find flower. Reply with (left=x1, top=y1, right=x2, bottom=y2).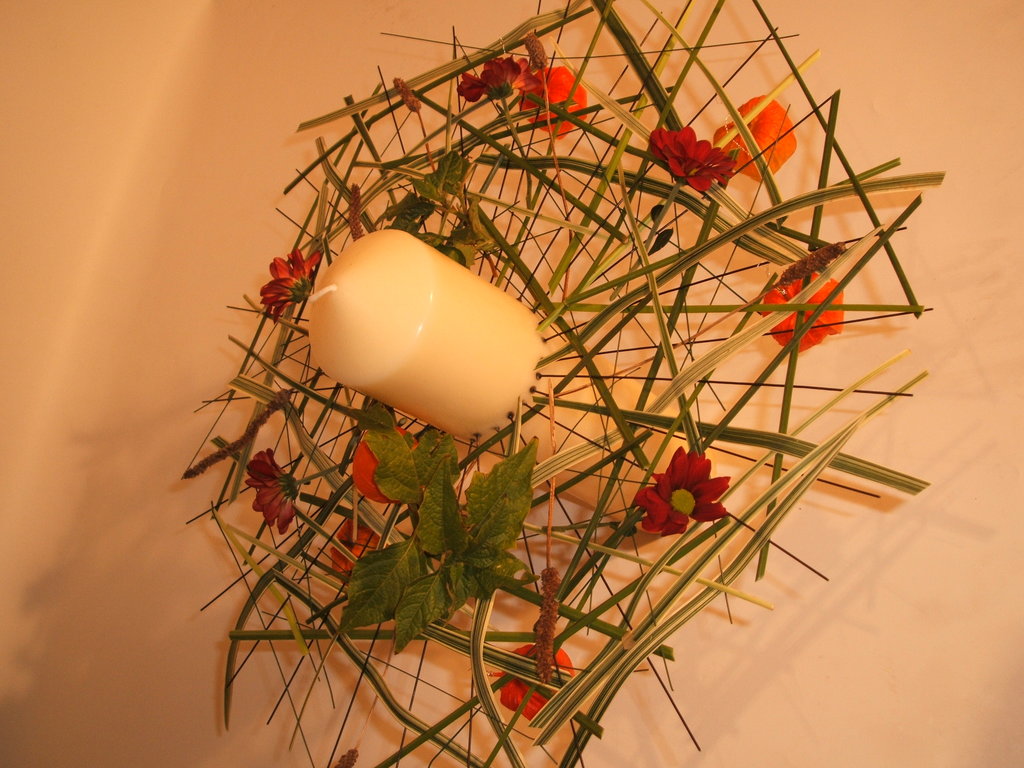
(left=652, top=126, right=739, bottom=183).
